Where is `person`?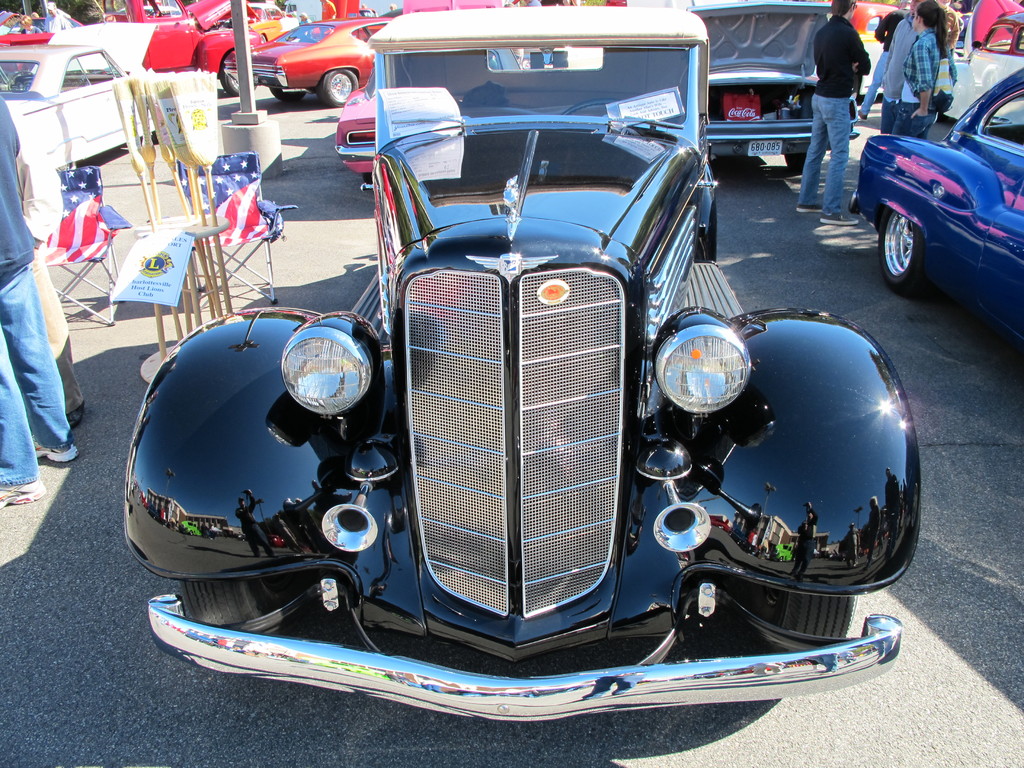
box=[17, 14, 40, 34].
